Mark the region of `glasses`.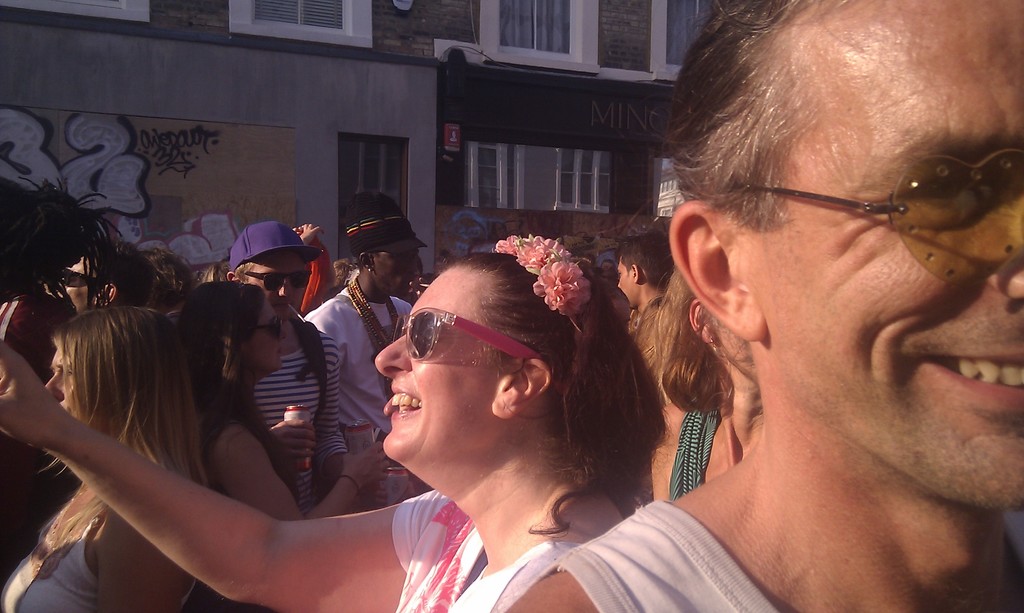
Region: select_region(237, 313, 283, 338).
